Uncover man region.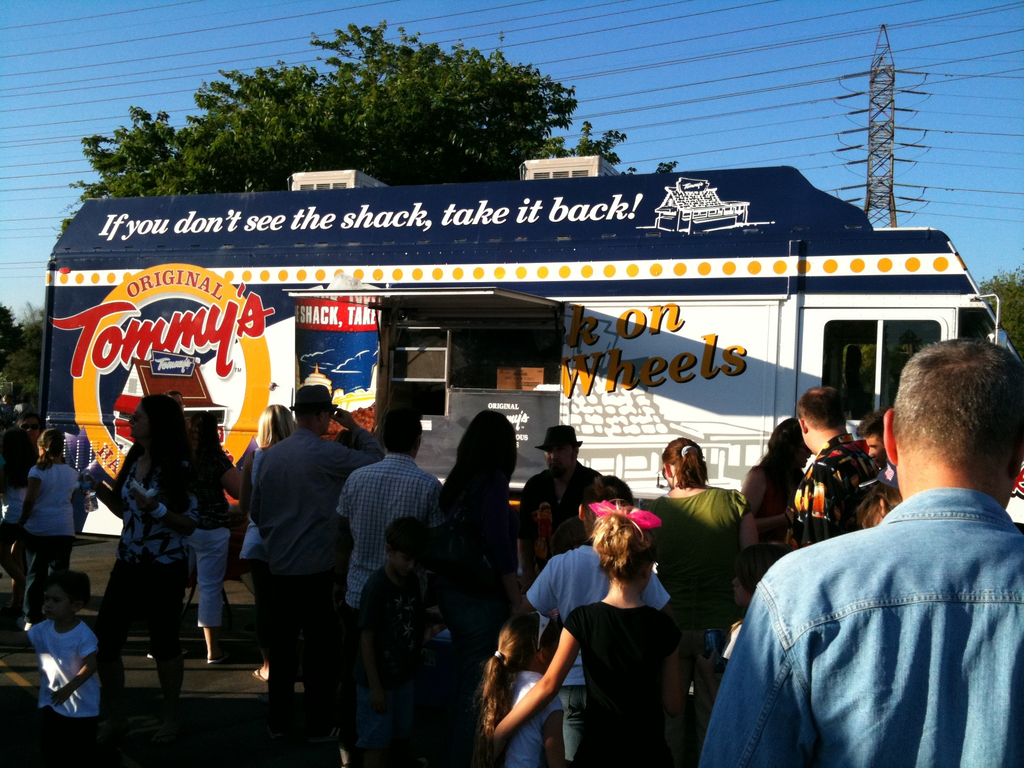
Uncovered: {"x1": 784, "y1": 386, "x2": 884, "y2": 552}.
